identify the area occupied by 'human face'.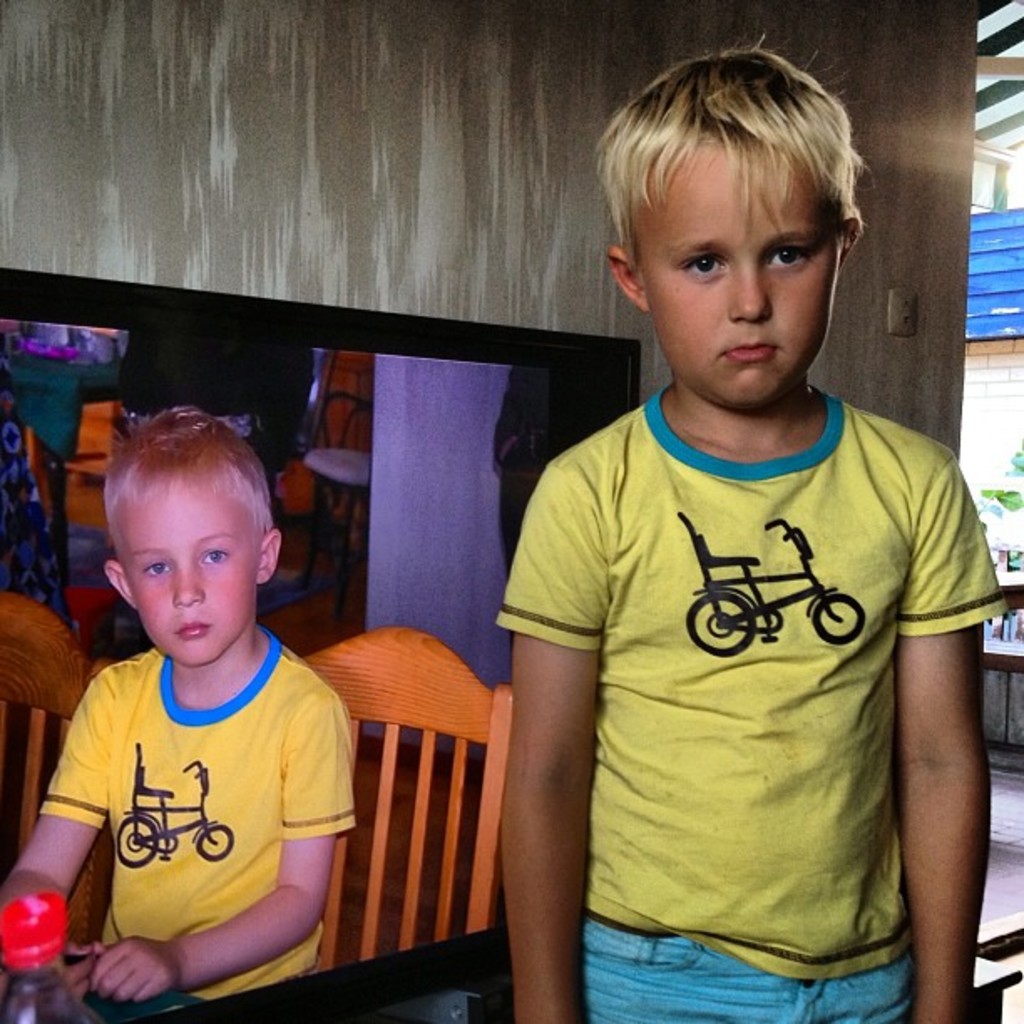
Area: [x1=105, y1=472, x2=261, y2=664].
